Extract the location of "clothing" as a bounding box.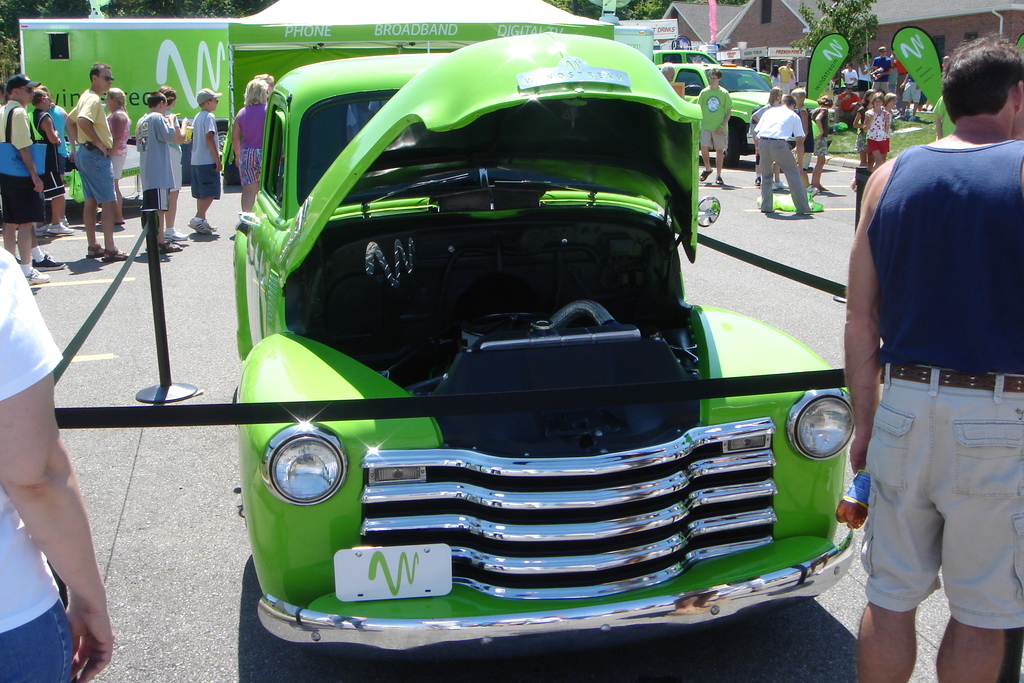
Rect(33, 111, 63, 199).
